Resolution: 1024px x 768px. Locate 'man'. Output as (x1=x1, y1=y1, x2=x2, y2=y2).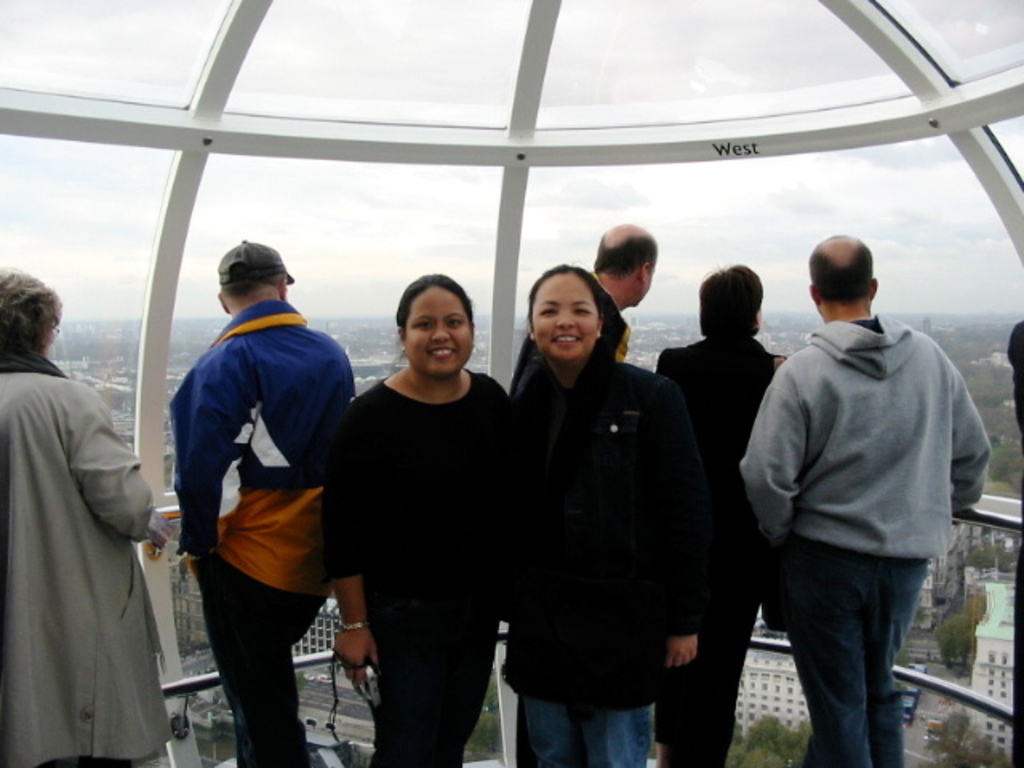
(x1=731, y1=218, x2=989, y2=752).
